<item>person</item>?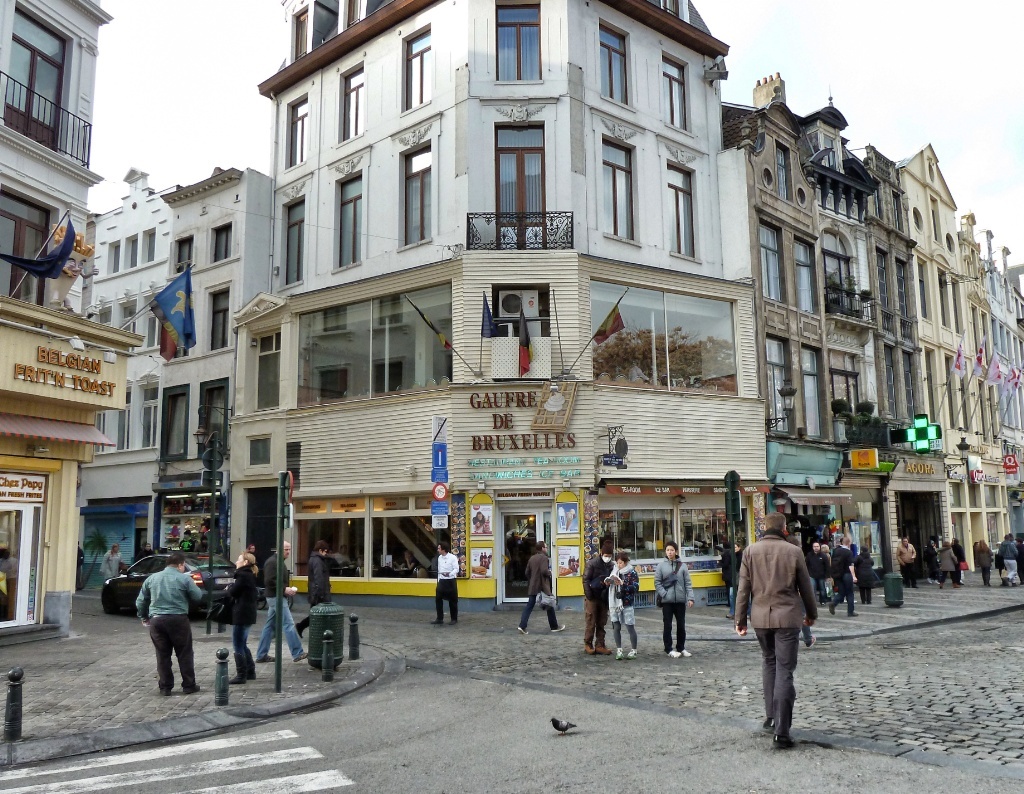
bbox=(939, 537, 953, 578)
